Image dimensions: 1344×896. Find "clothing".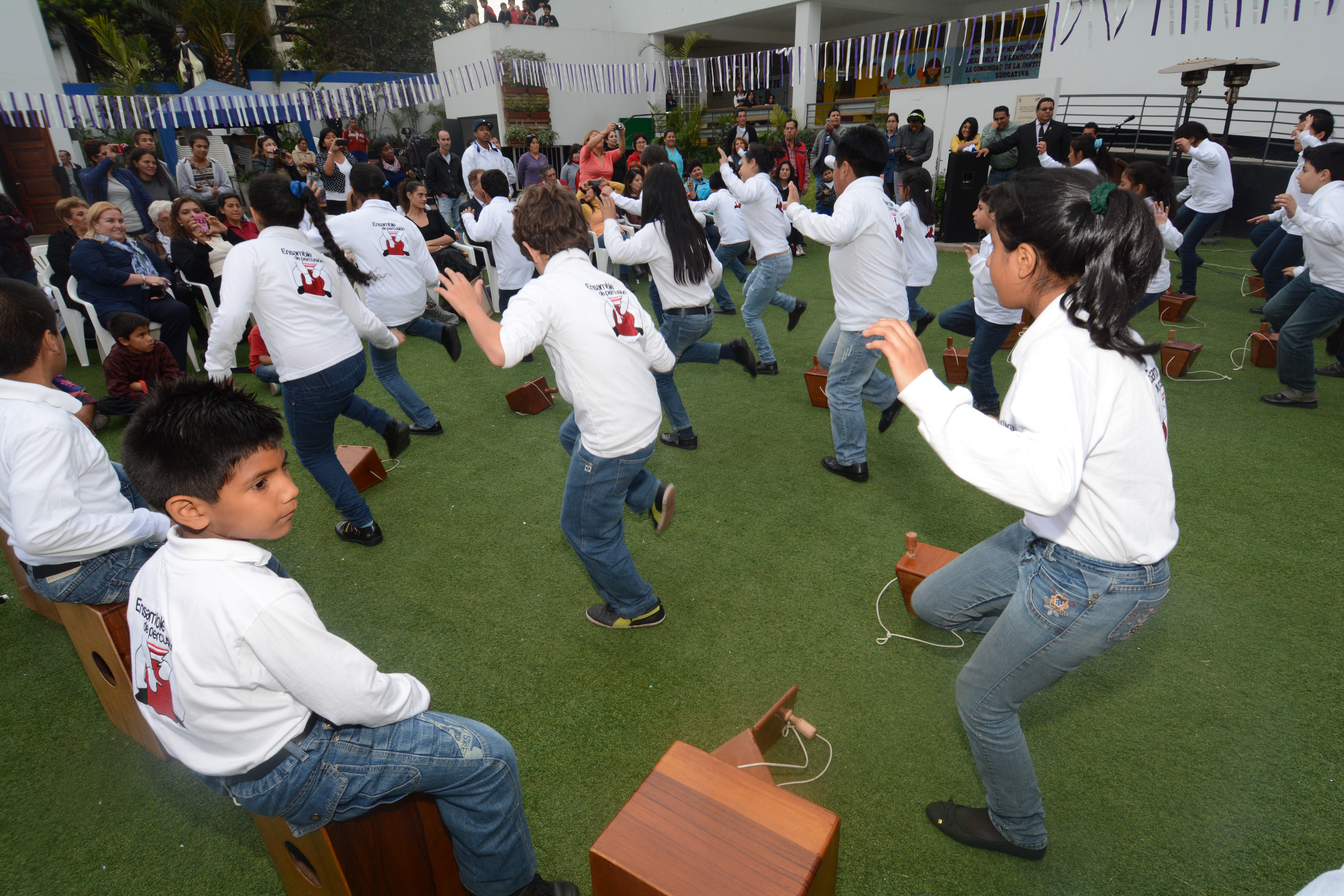
<bbox>46, 51, 85, 116</bbox>.
